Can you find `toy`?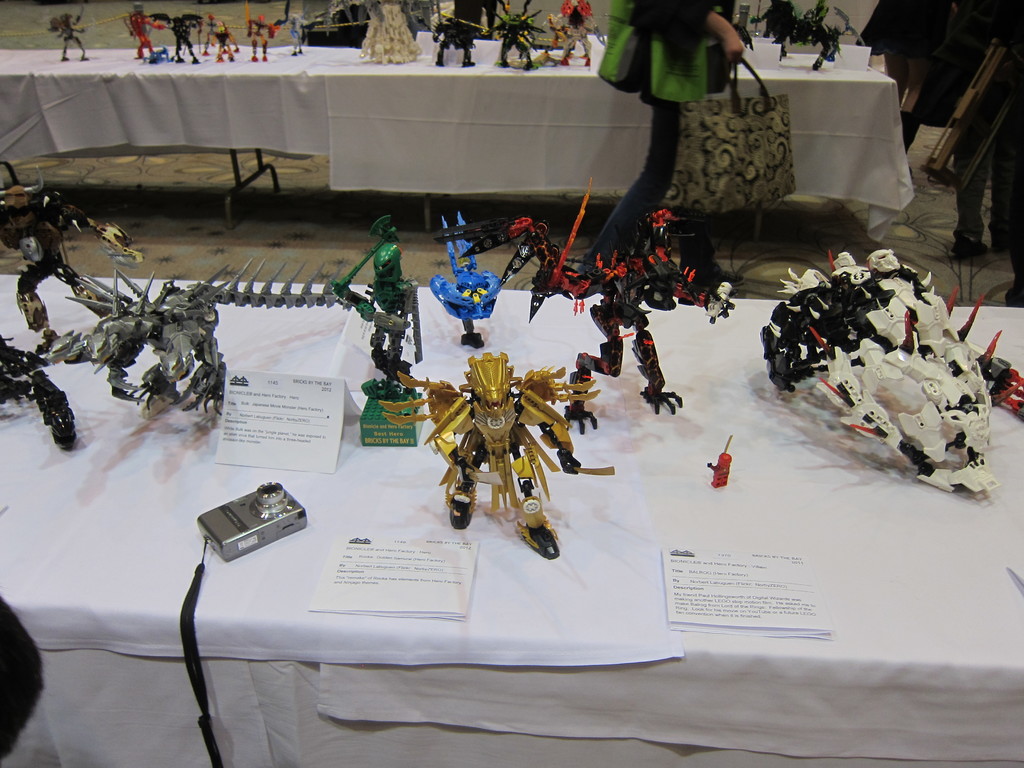
Yes, bounding box: [x1=415, y1=14, x2=481, y2=68].
